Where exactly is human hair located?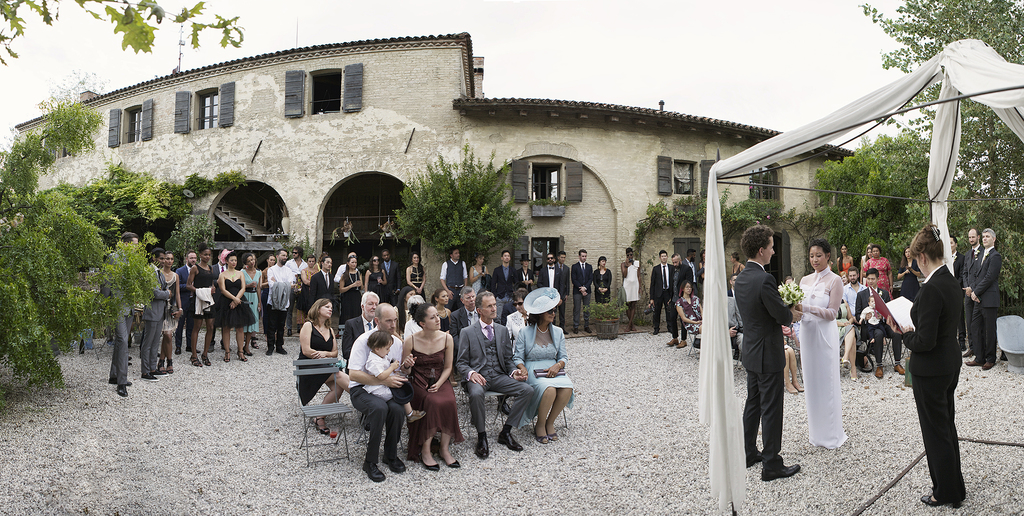
Its bounding box is 530, 305, 555, 327.
